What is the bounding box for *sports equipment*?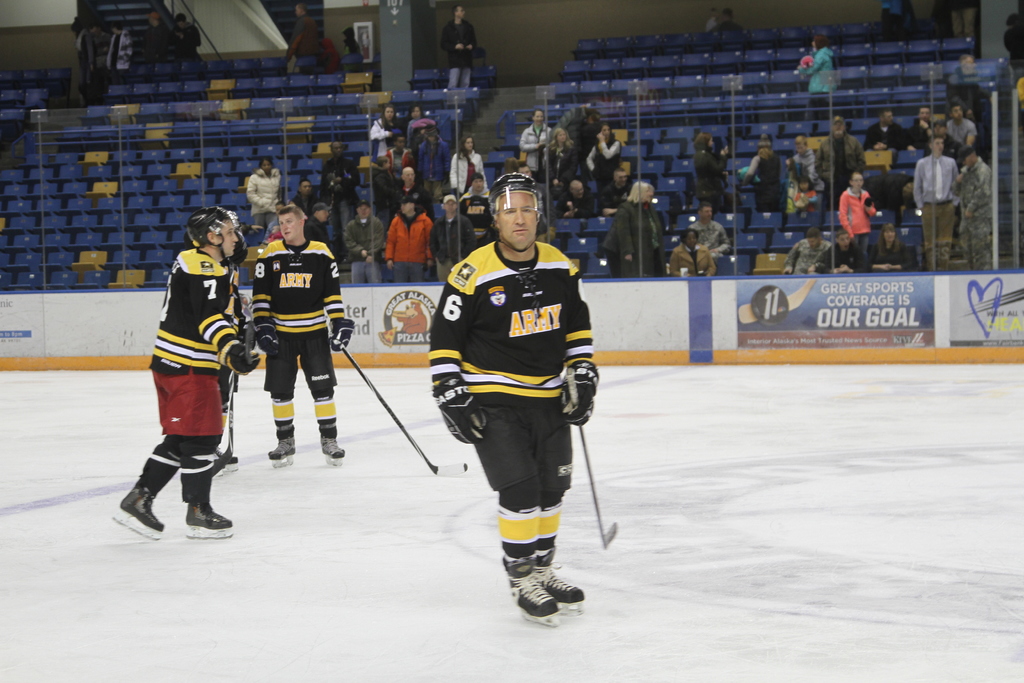
534:547:584:621.
